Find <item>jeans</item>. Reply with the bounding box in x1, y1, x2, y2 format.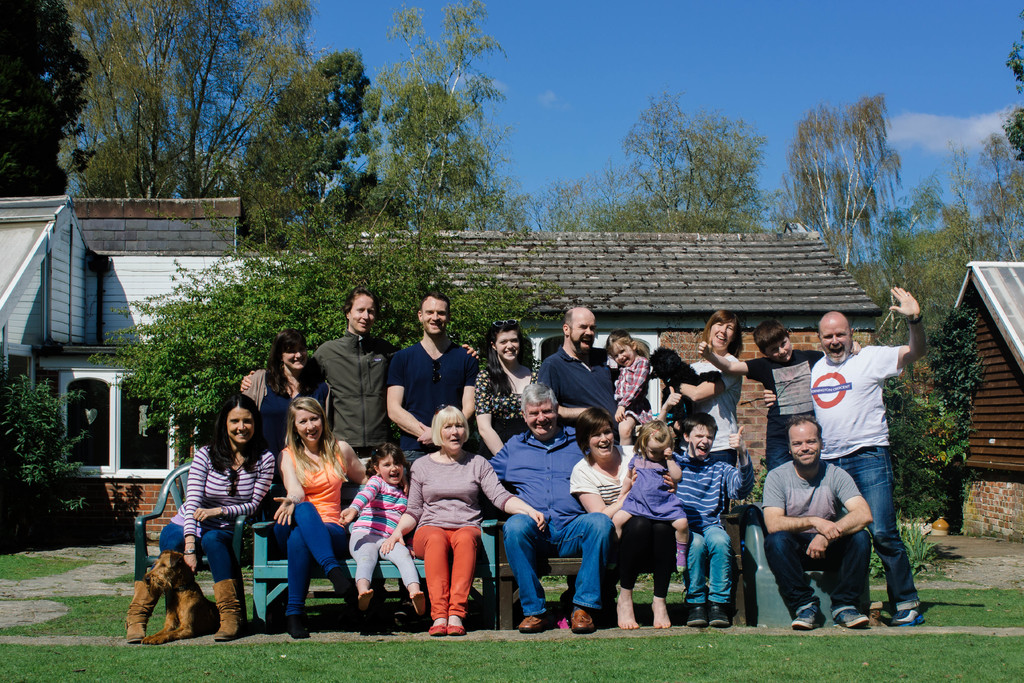
502, 511, 616, 621.
